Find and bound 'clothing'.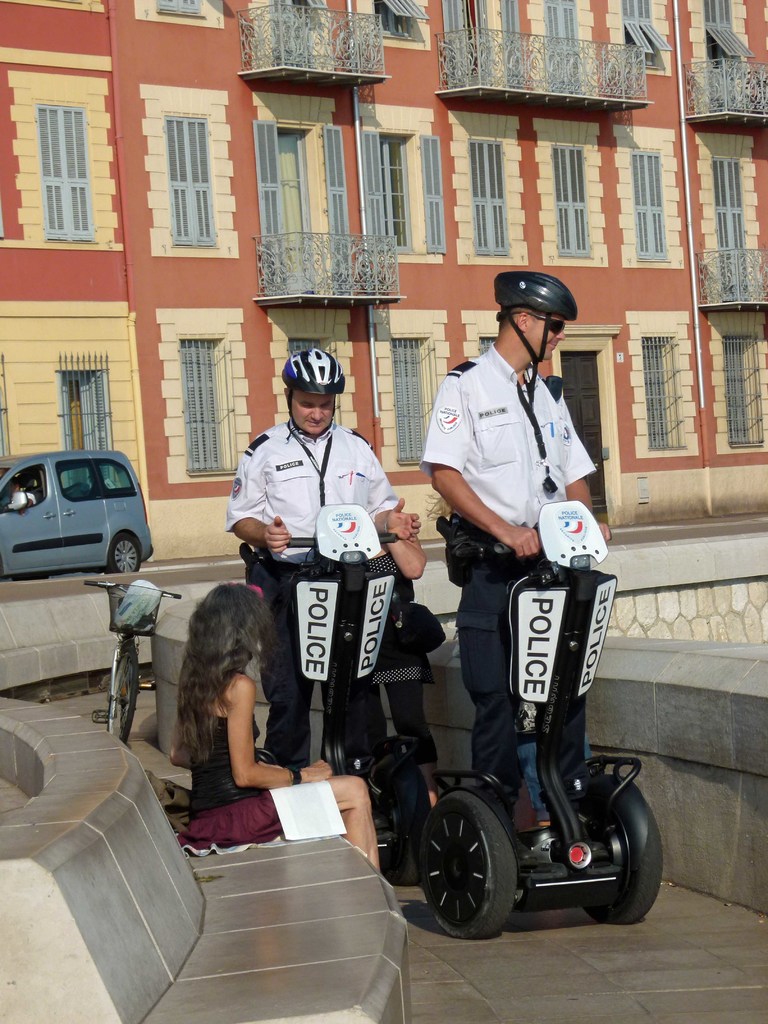
Bound: crop(417, 297, 609, 747).
